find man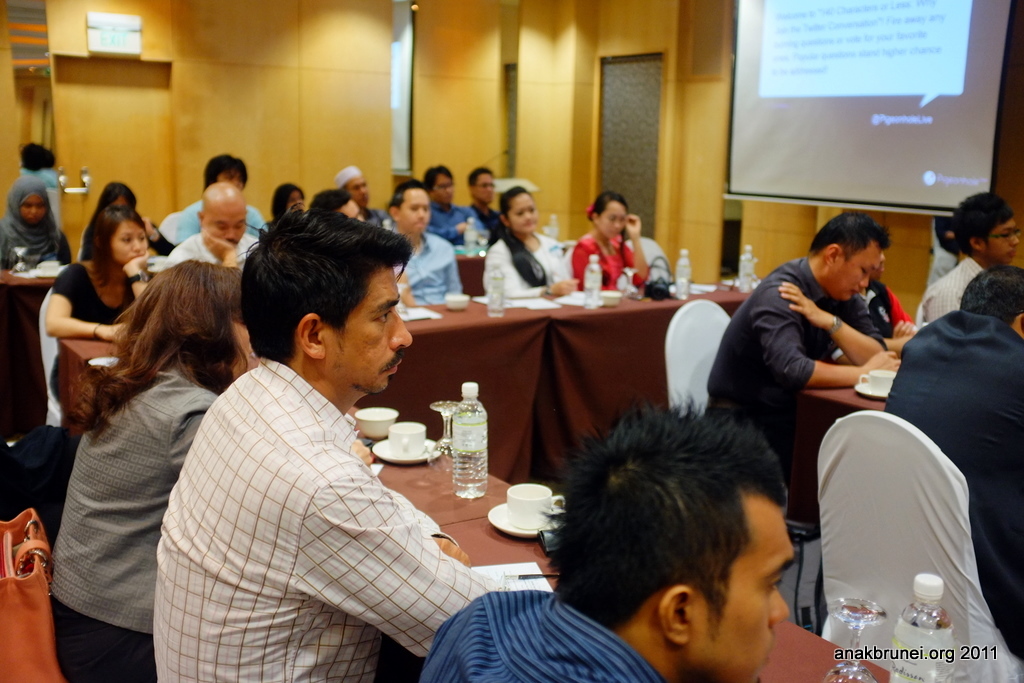
select_region(699, 204, 896, 519)
